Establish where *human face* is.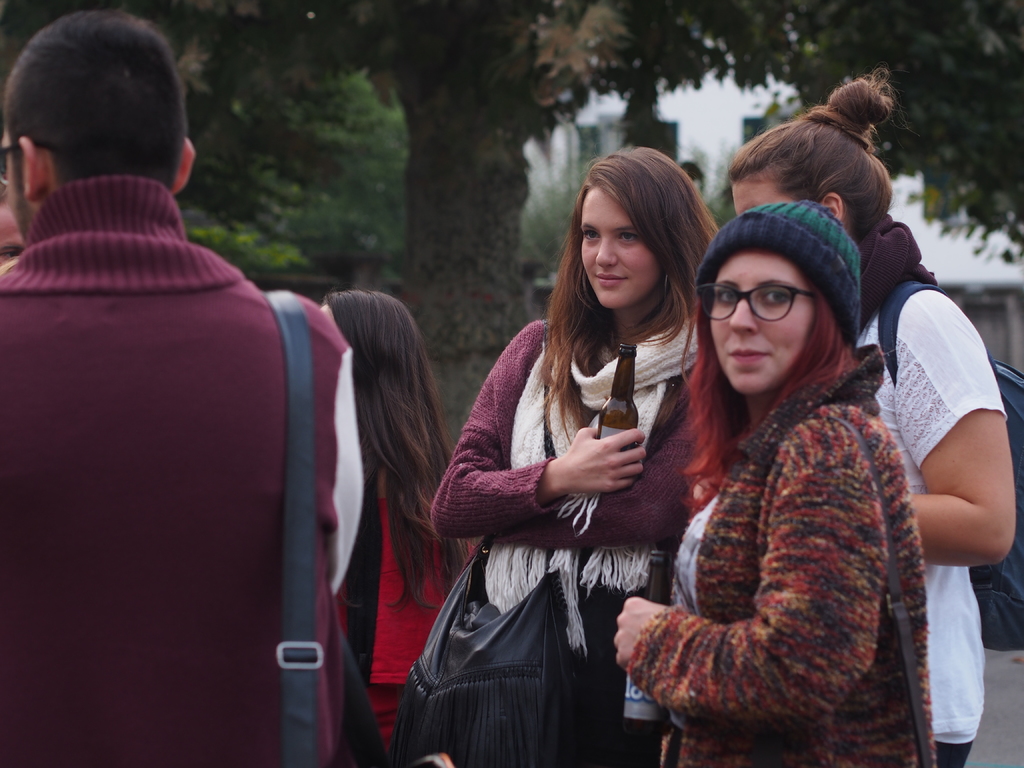
Established at 713, 250, 815, 393.
